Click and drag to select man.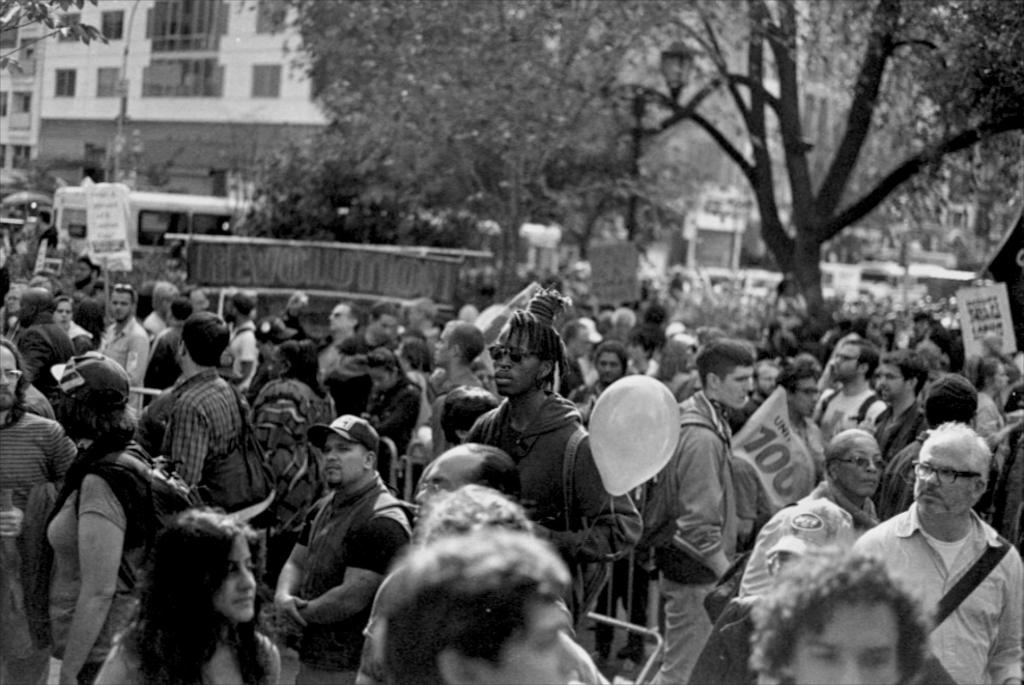
Selection: rect(749, 547, 929, 684).
